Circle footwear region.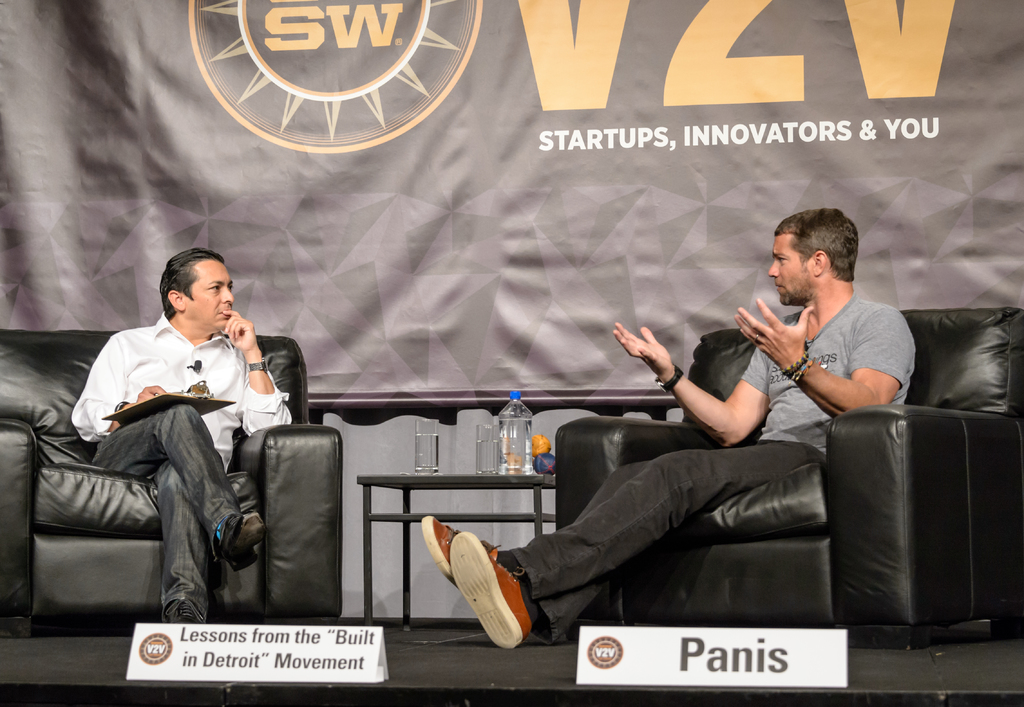
Region: 157 601 208 624.
